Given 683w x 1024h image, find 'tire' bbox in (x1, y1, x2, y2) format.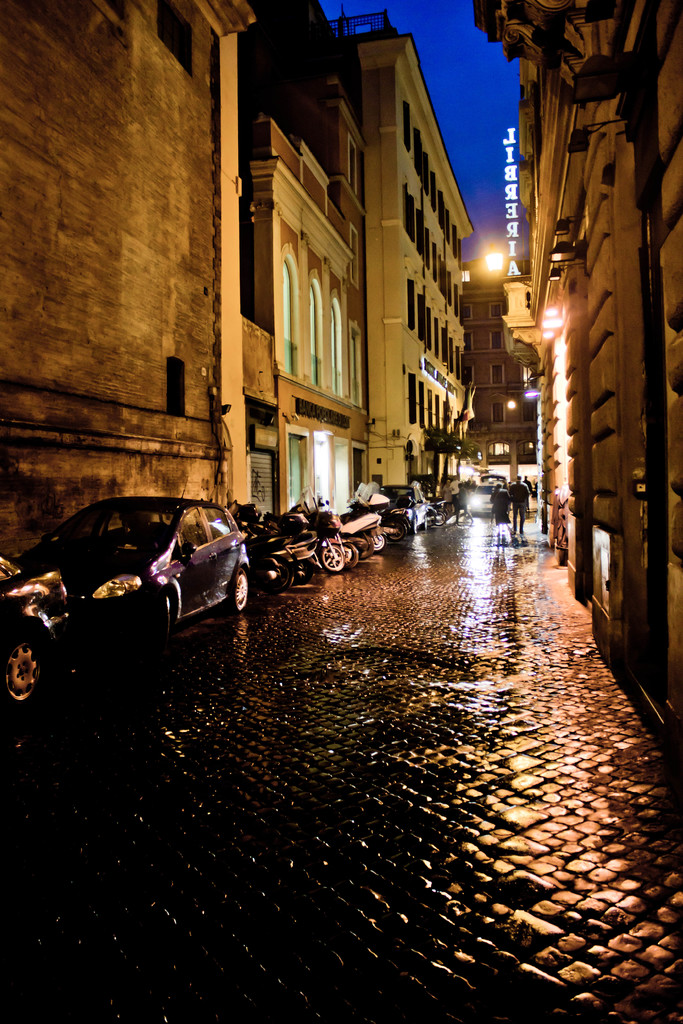
(294, 555, 317, 584).
